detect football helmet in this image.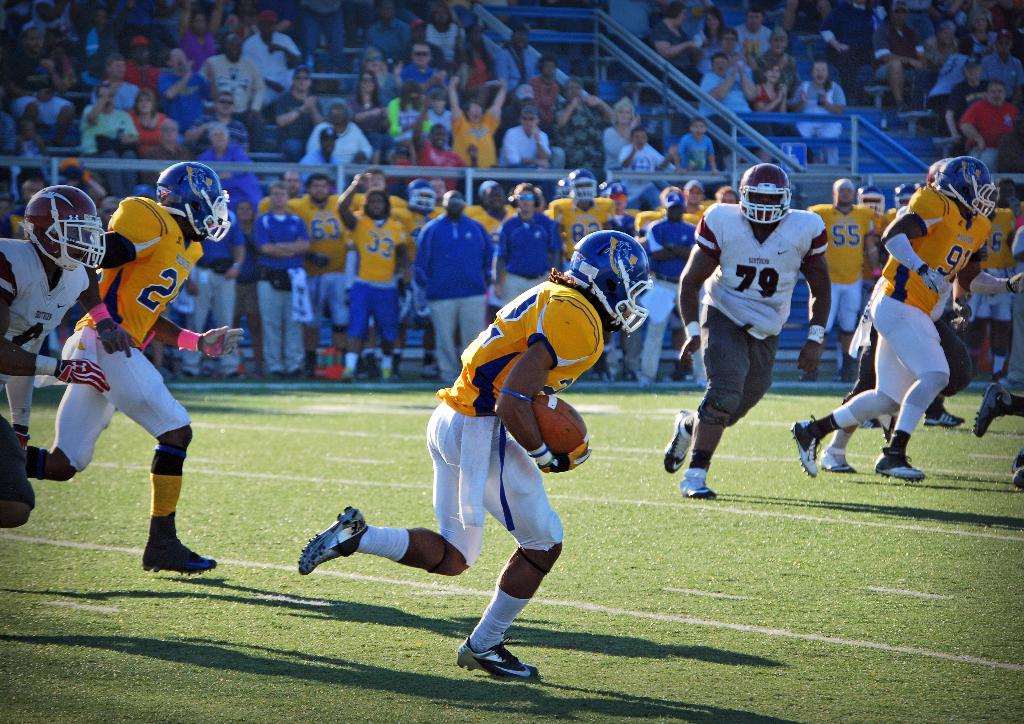
Detection: bbox(572, 170, 600, 208).
